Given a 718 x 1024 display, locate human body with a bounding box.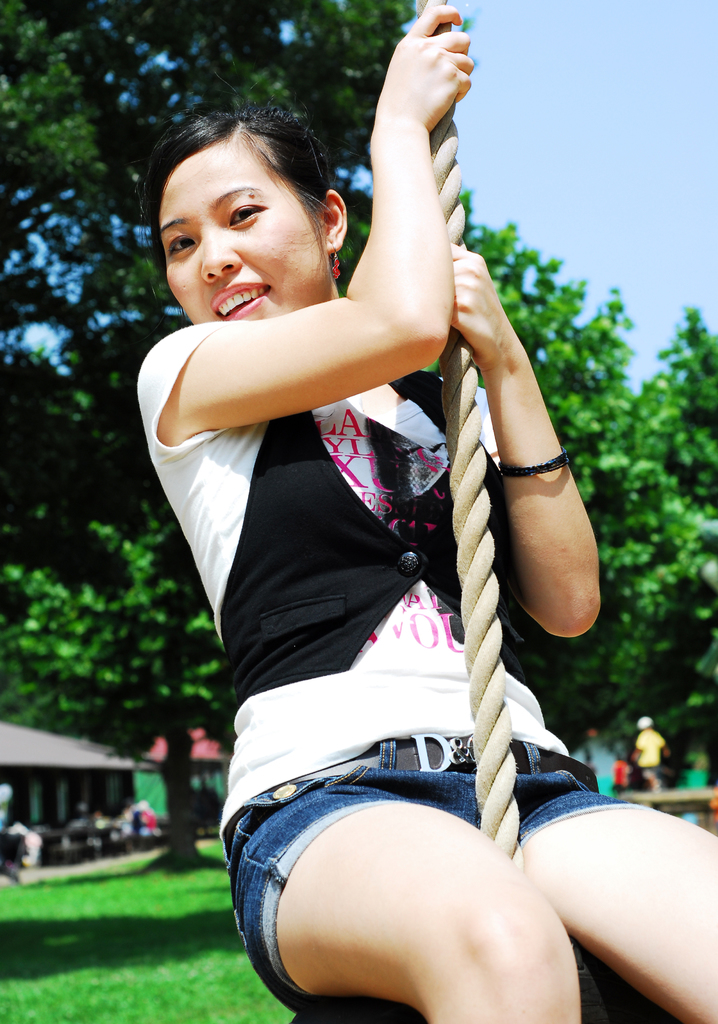
Located: select_region(135, 4, 717, 1023).
